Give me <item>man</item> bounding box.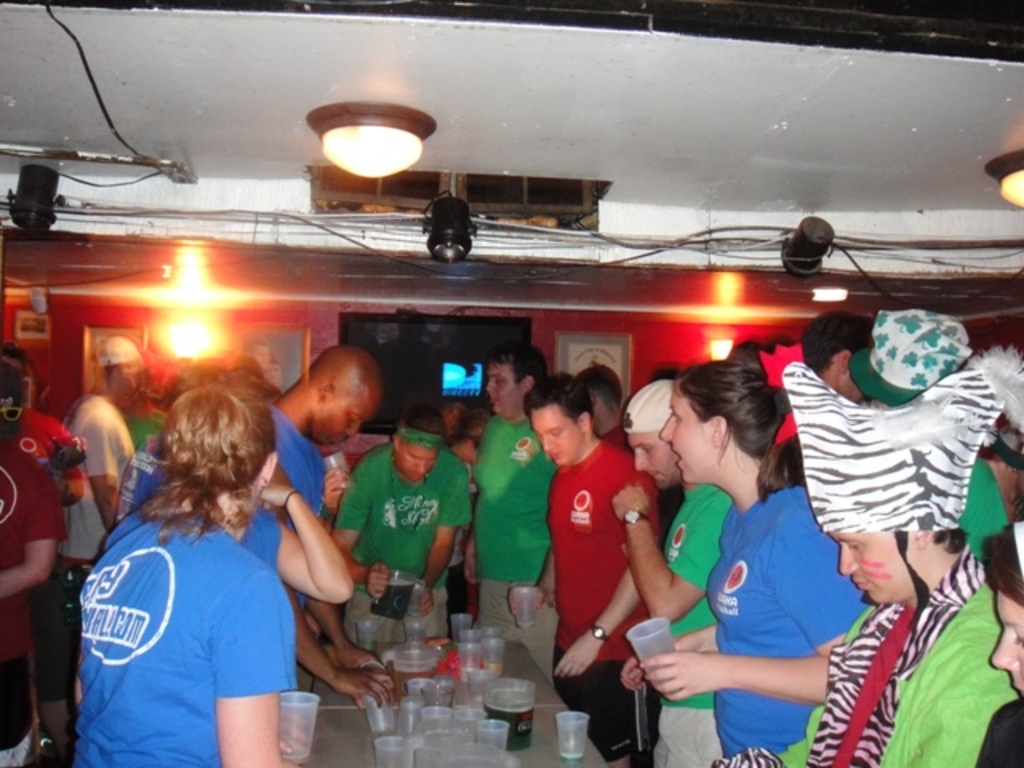
504/379/667/758.
